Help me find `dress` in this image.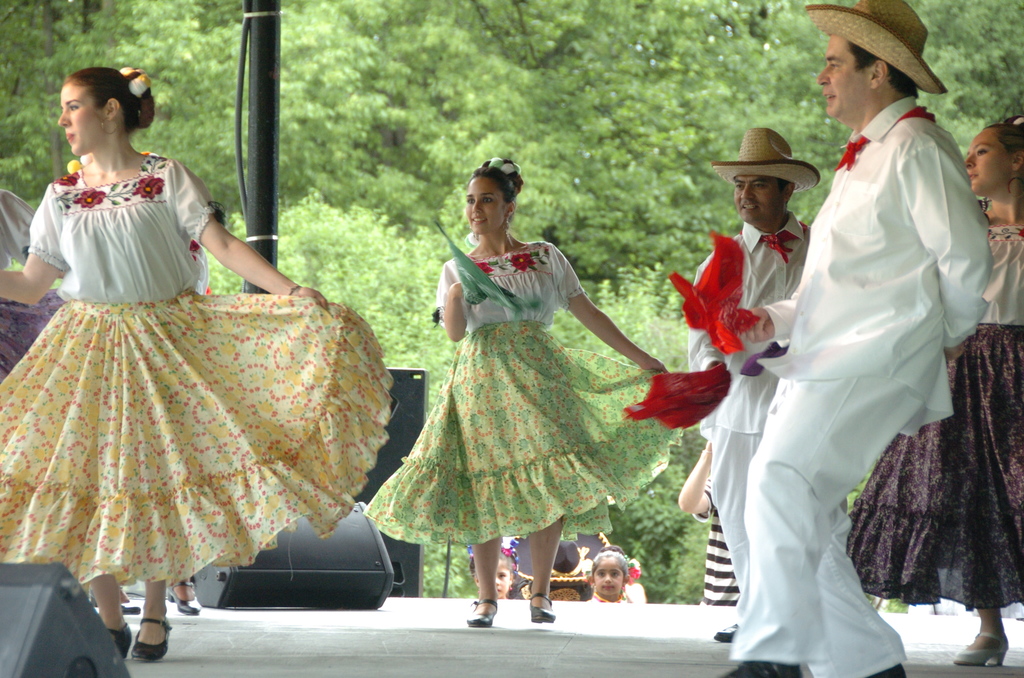
Found it: bbox=(0, 152, 399, 585).
